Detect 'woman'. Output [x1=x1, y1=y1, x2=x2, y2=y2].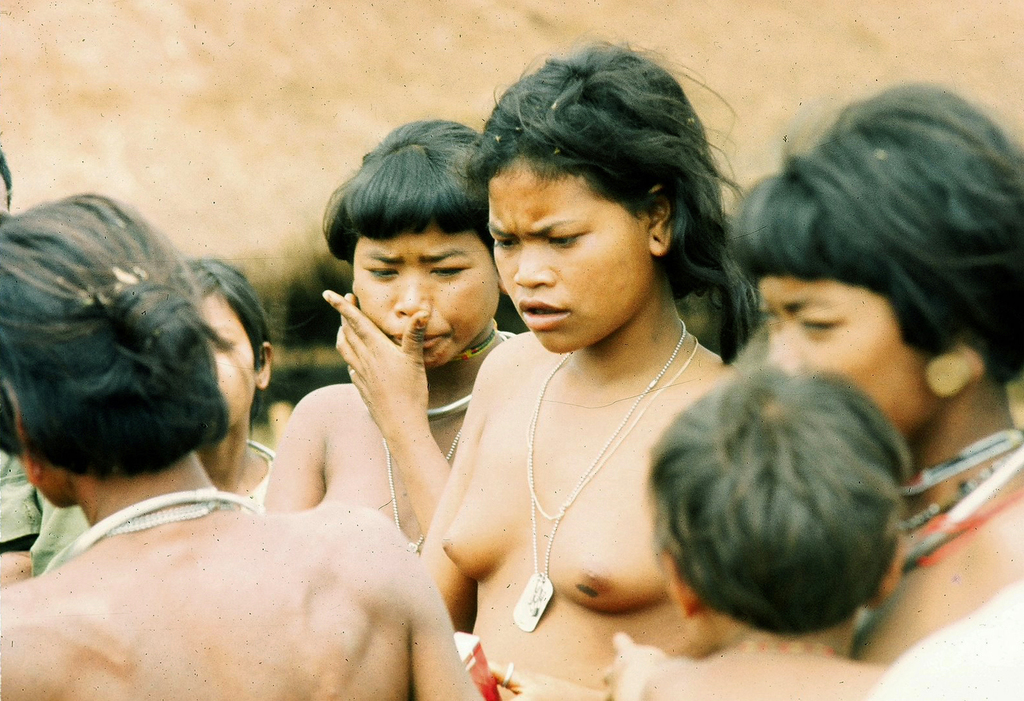
[x1=406, y1=35, x2=723, y2=700].
